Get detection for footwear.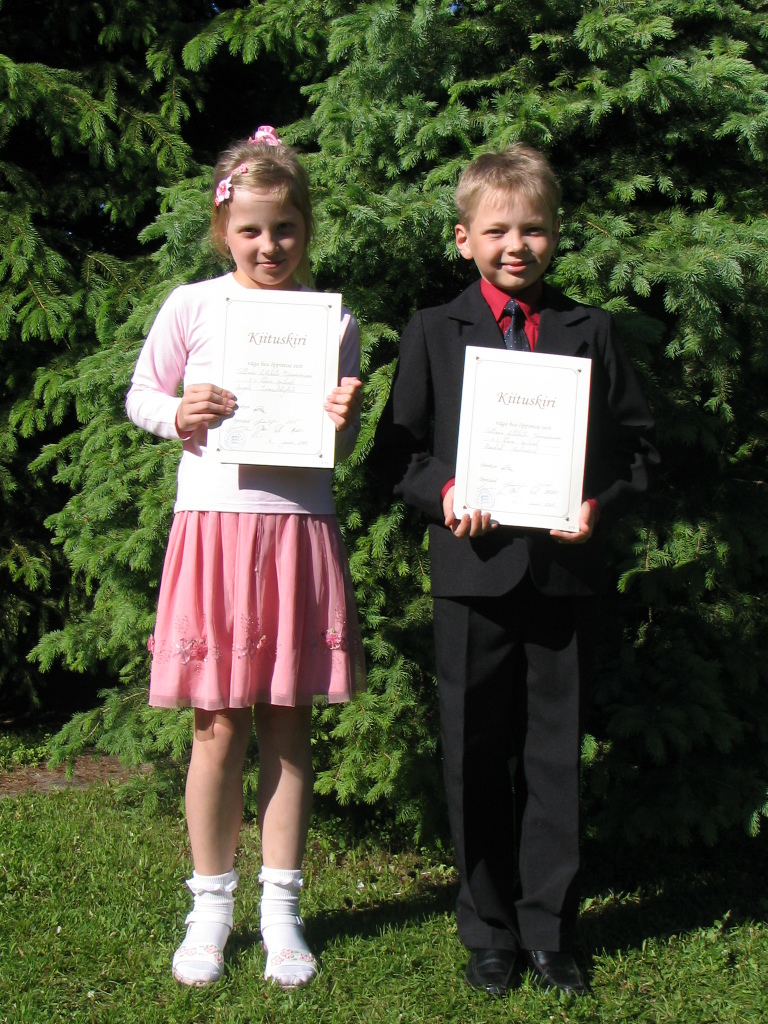
Detection: [170,884,237,994].
